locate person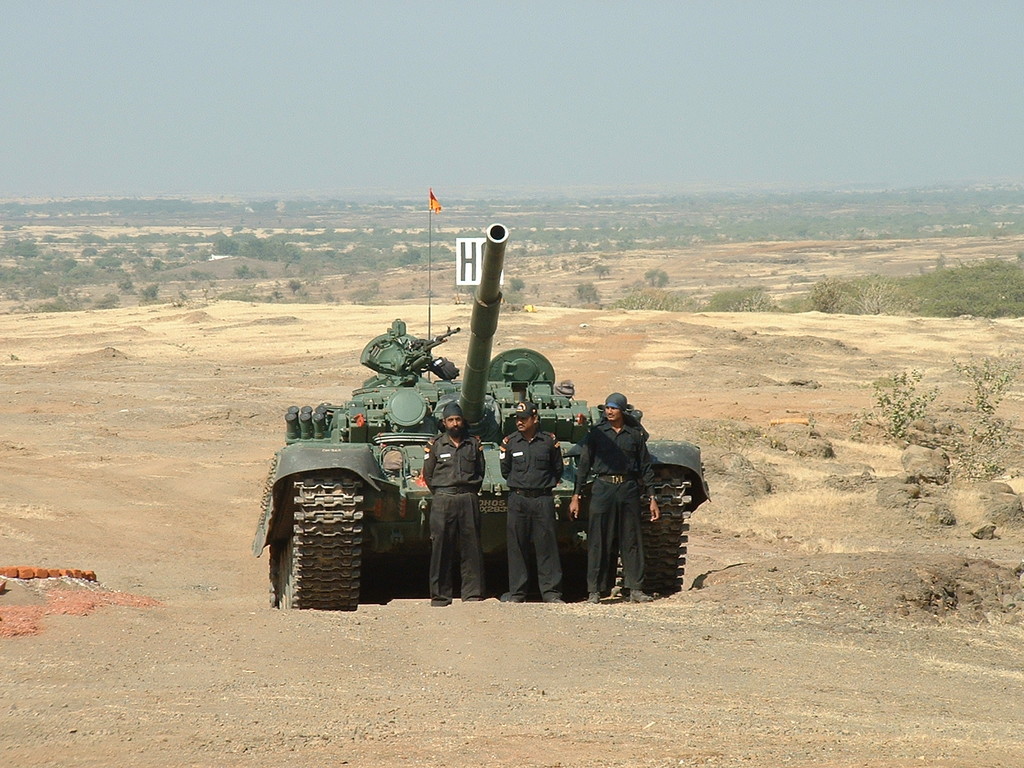
box(565, 390, 662, 602)
